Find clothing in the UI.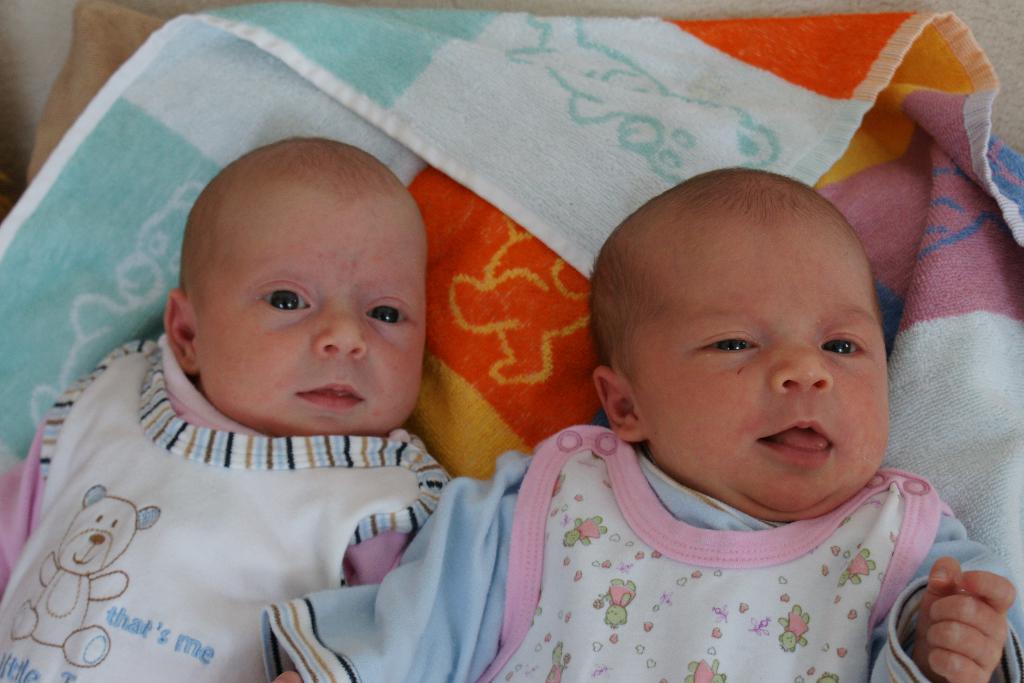
UI element at locate(442, 429, 1004, 669).
